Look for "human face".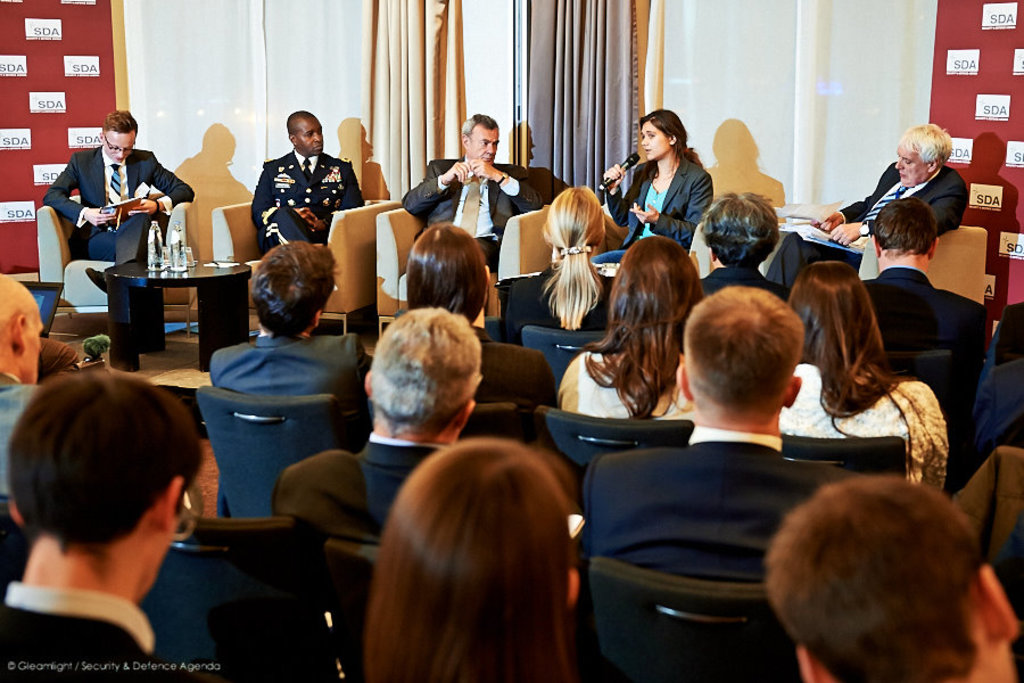
Found: 639:124:670:162.
